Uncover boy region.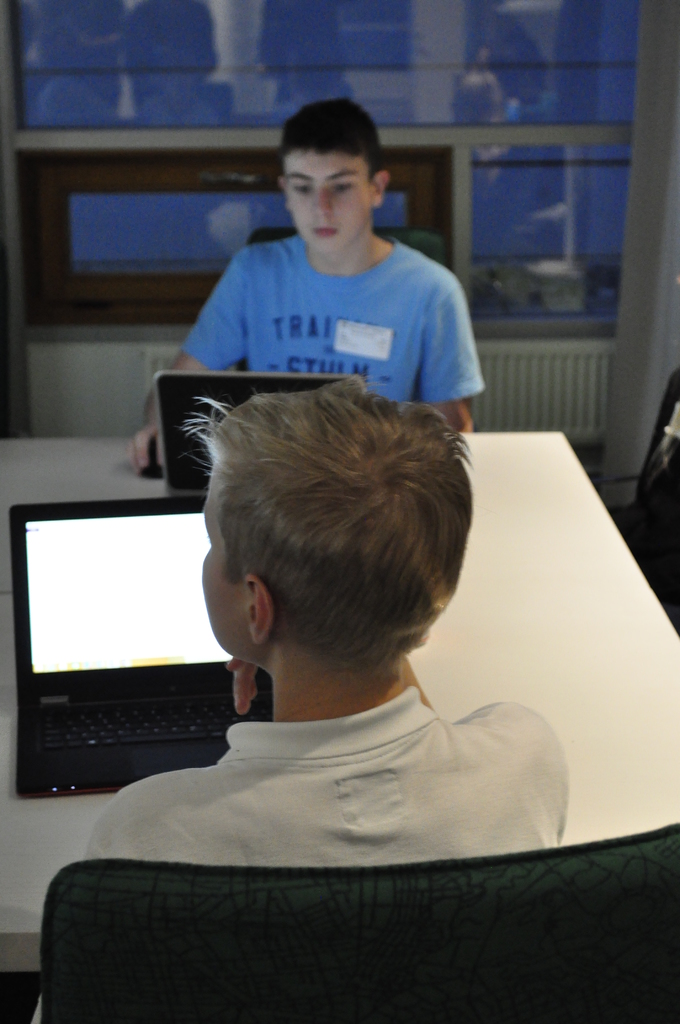
Uncovered: <bbox>72, 323, 572, 916</bbox>.
